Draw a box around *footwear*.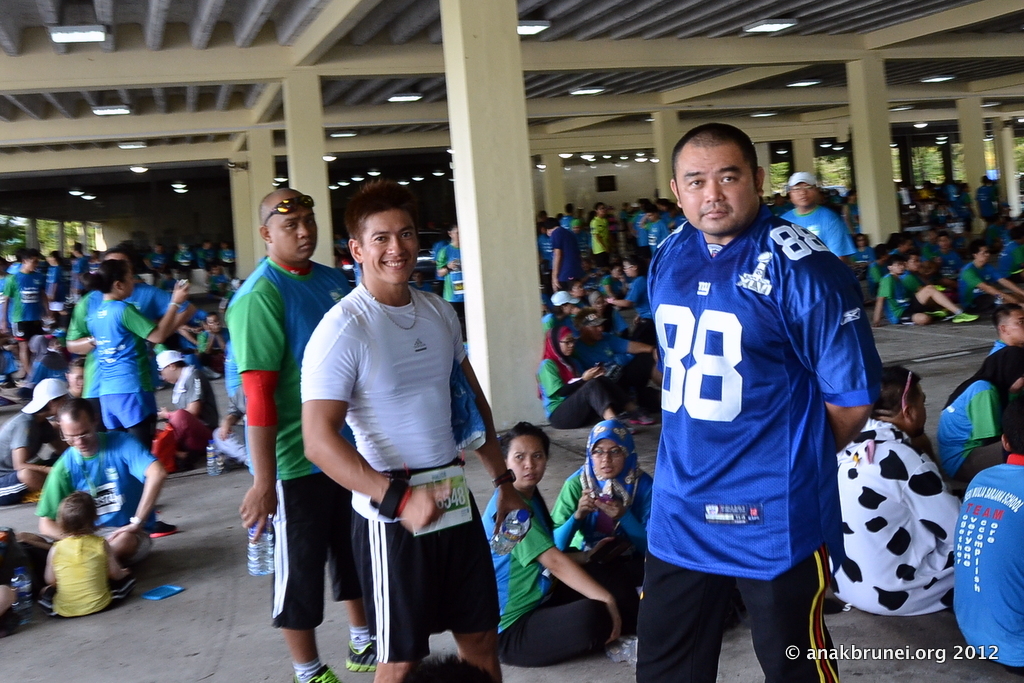
detection(291, 661, 352, 682).
